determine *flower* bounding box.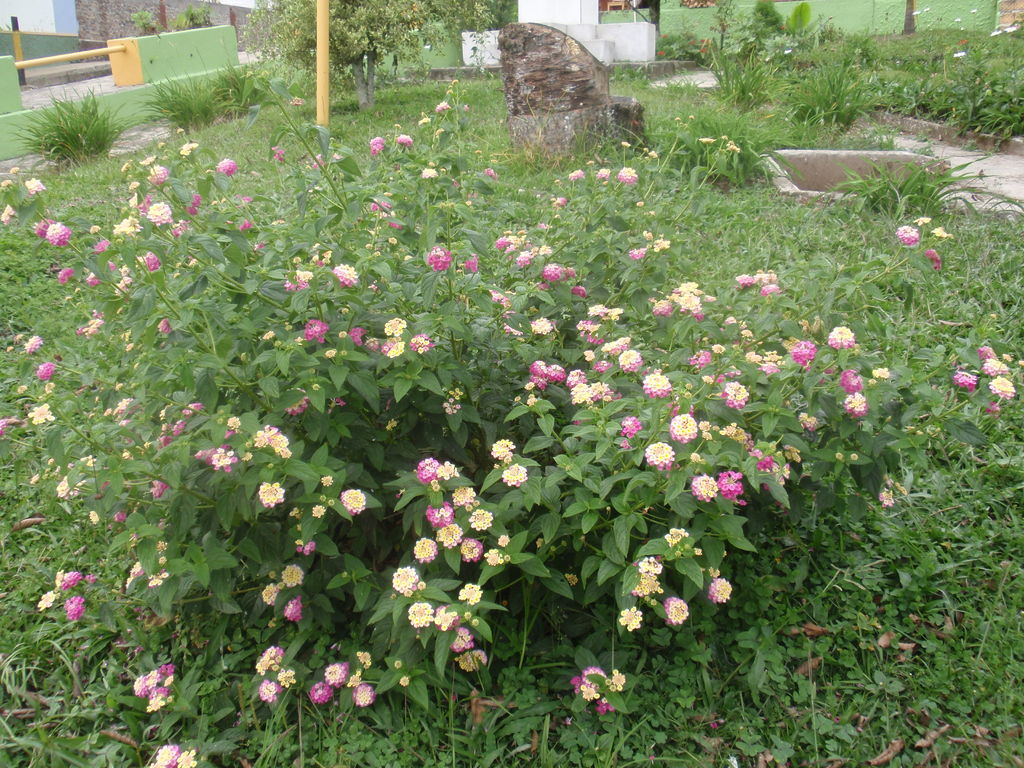
Determined: box=[25, 405, 52, 430].
